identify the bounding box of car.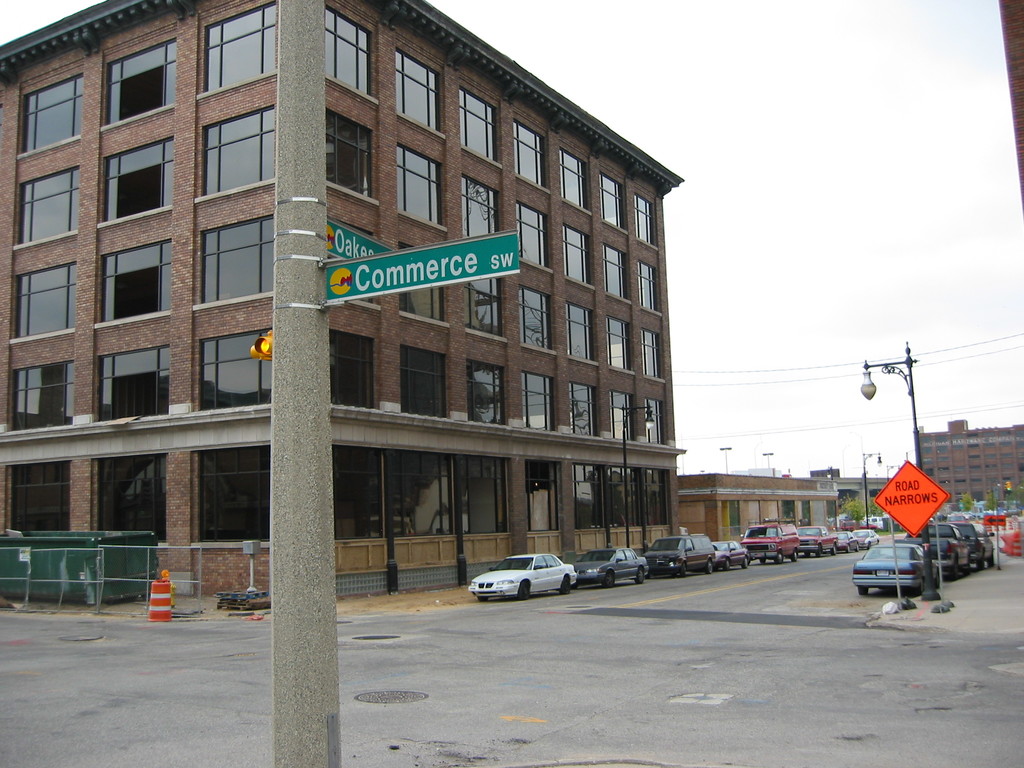
<box>712,543,753,569</box>.
